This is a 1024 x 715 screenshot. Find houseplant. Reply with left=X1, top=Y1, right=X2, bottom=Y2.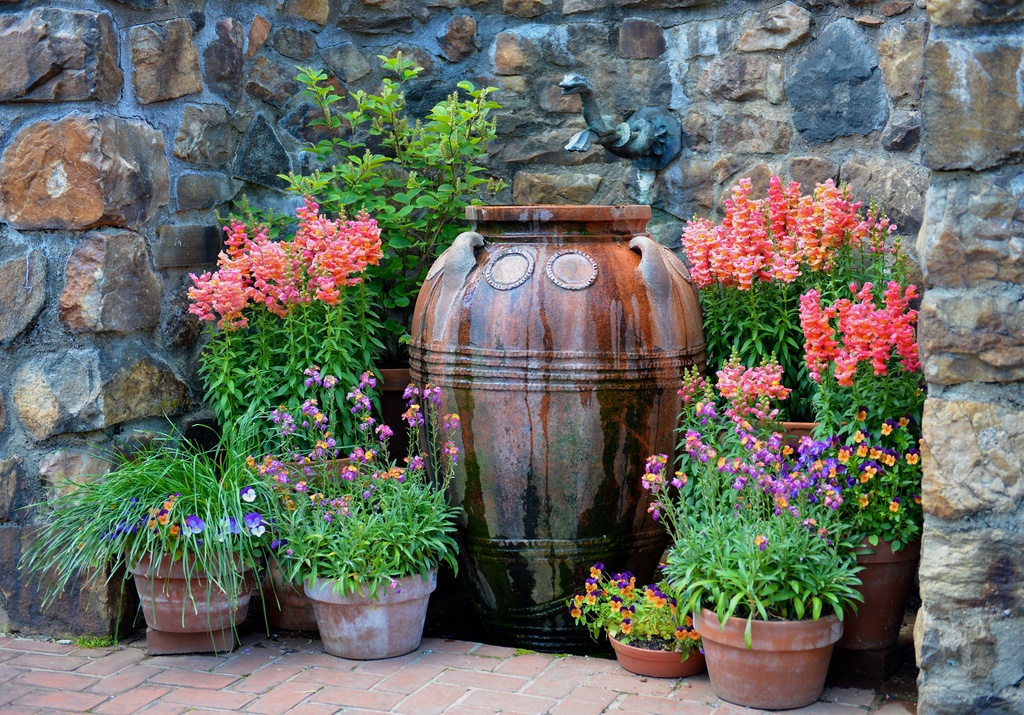
left=795, top=373, right=924, bottom=644.
